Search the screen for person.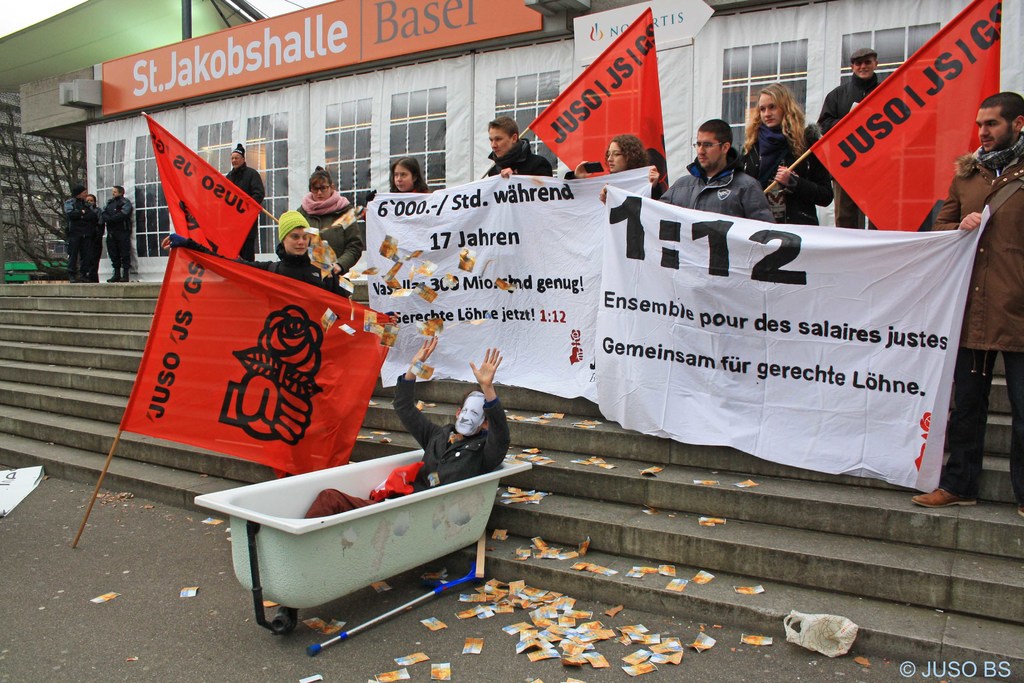
Found at <box>92,184,132,284</box>.
